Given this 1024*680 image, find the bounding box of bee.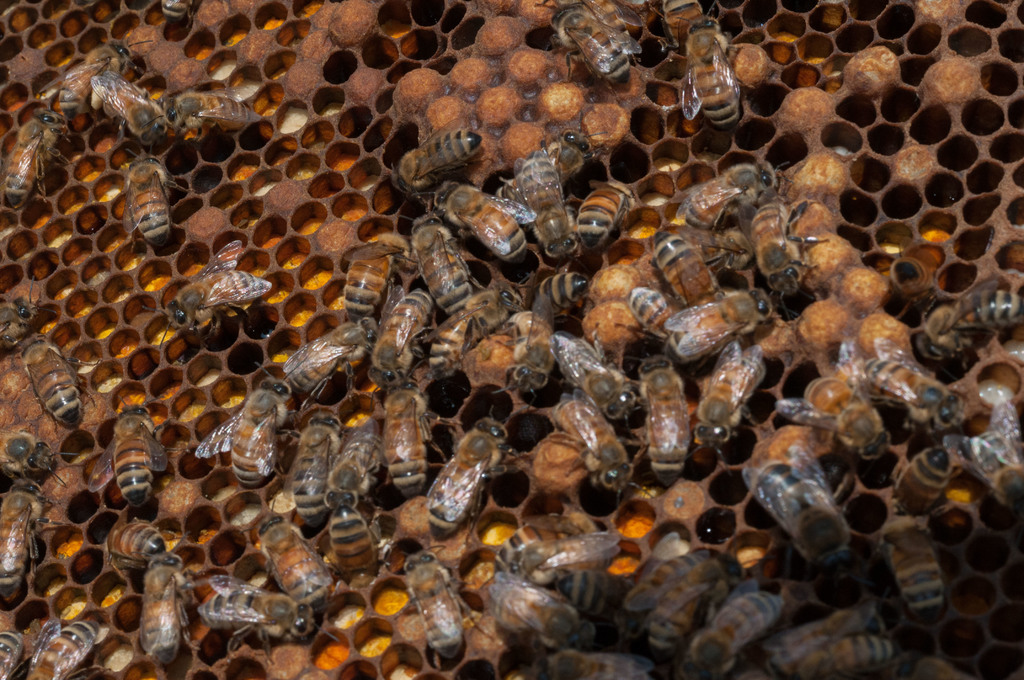
locate(88, 528, 178, 583).
